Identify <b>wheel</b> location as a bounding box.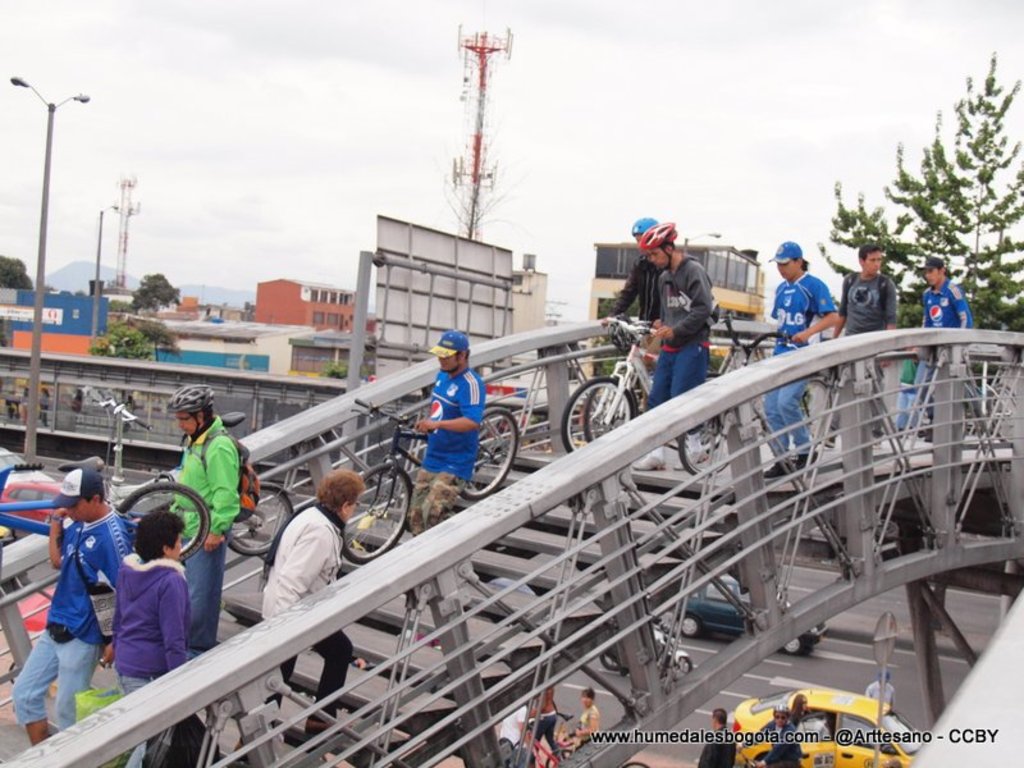
<region>474, 407, 526, 495</region>.
